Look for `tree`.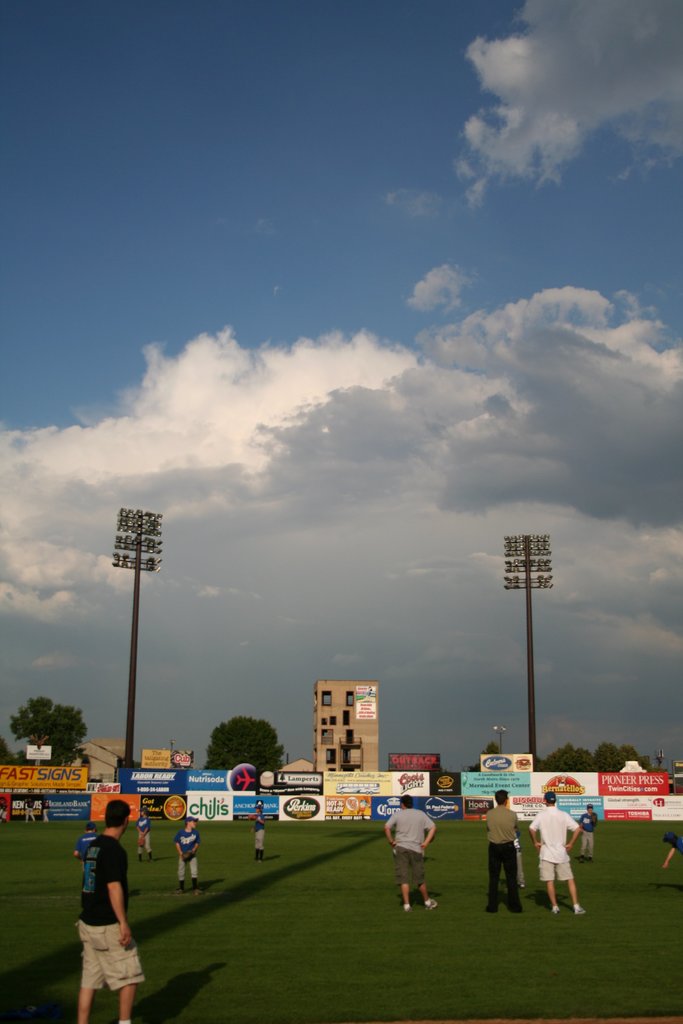
Found: [117,755,144,771].
